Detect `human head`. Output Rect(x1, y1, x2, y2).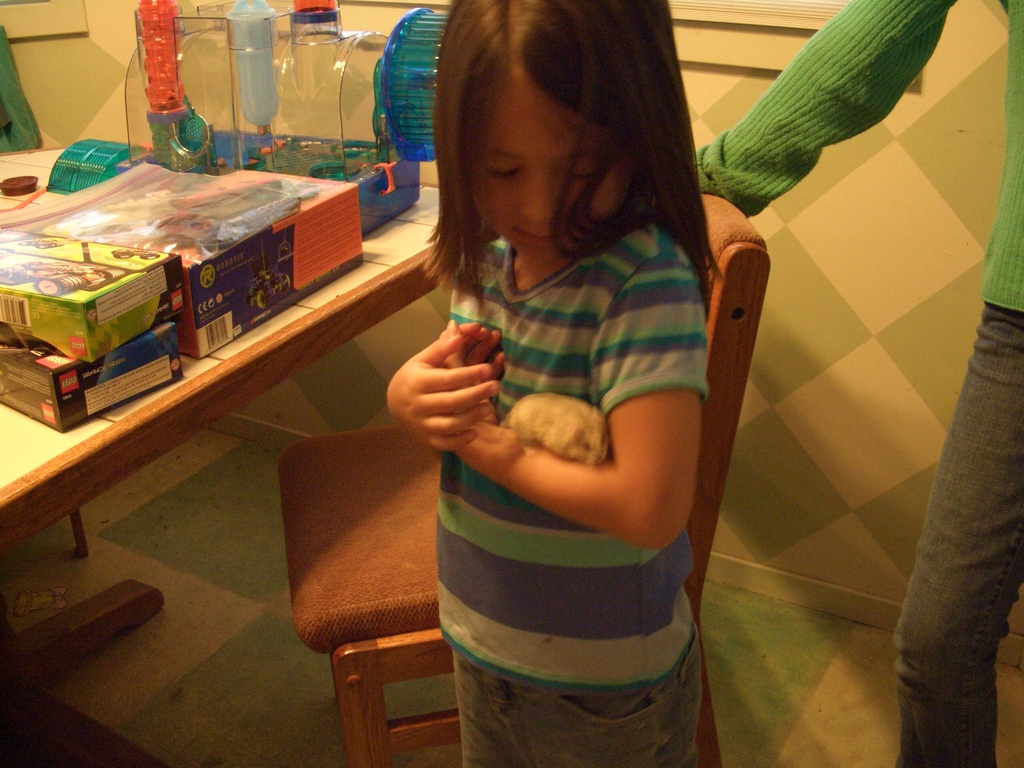
Rect(416, 23, 668, 259).
